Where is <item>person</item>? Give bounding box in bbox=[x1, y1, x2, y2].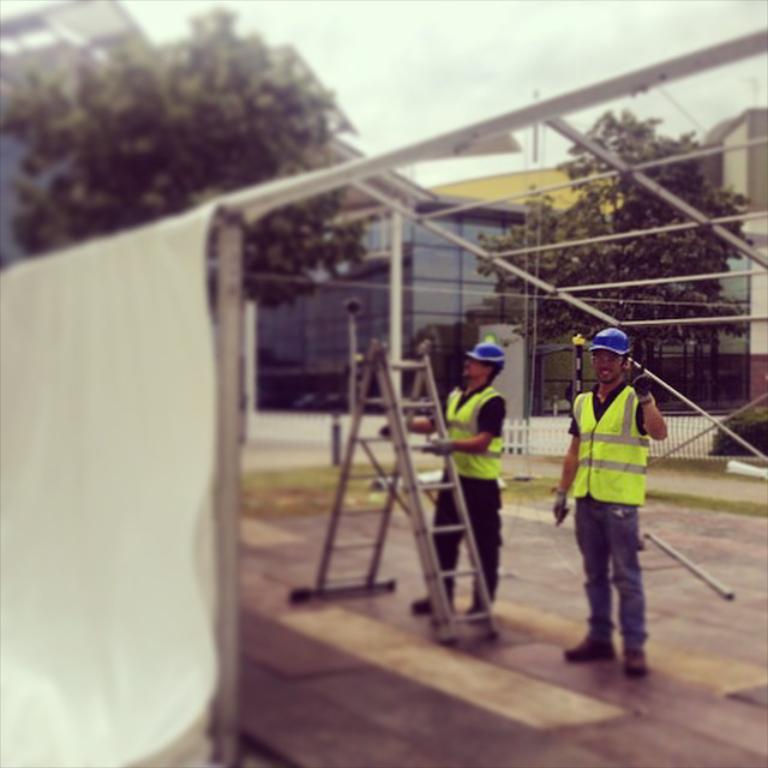
bbox=[570, 300, 677, 673].
